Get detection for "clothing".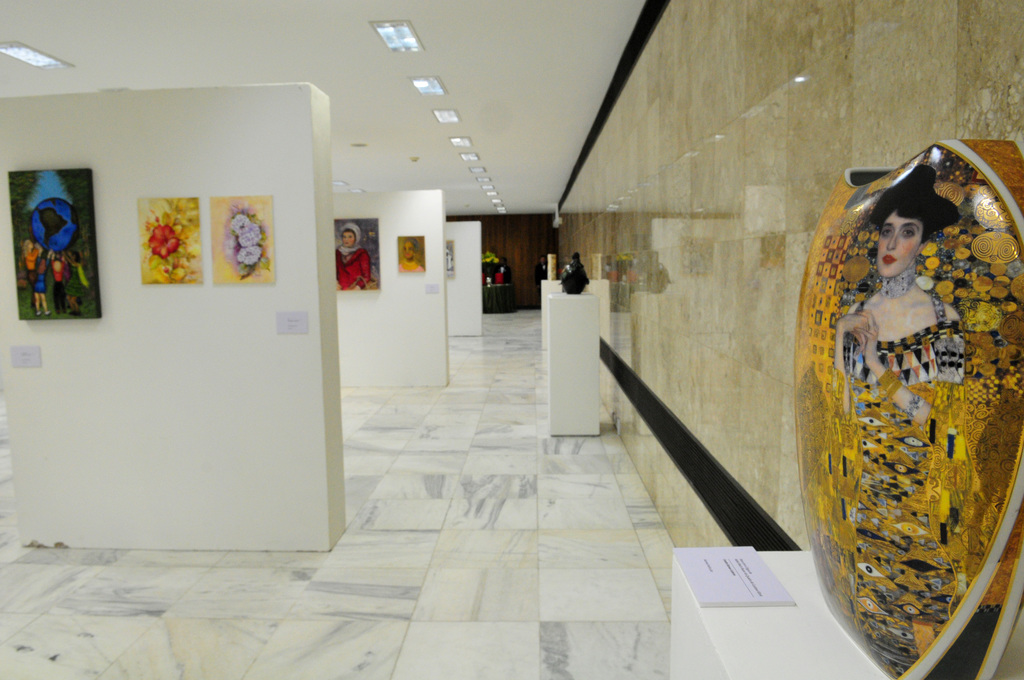
Detection: 399, 236, 419, 273.
